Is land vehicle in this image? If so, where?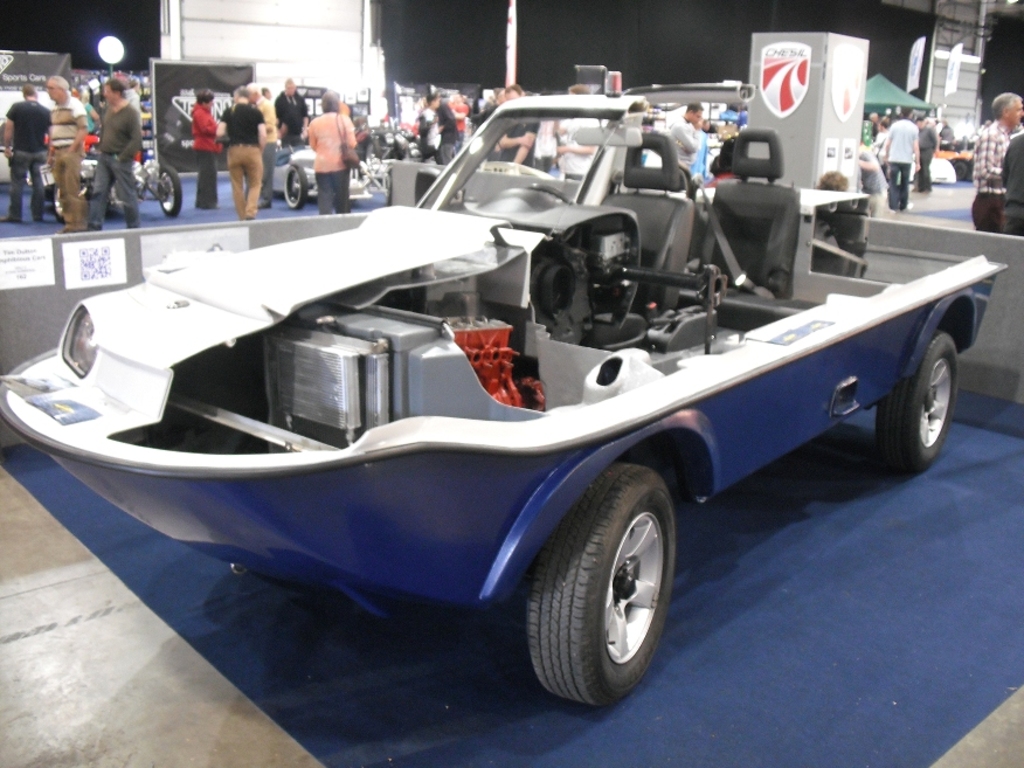
Yes, at (32,90,1003,710).
